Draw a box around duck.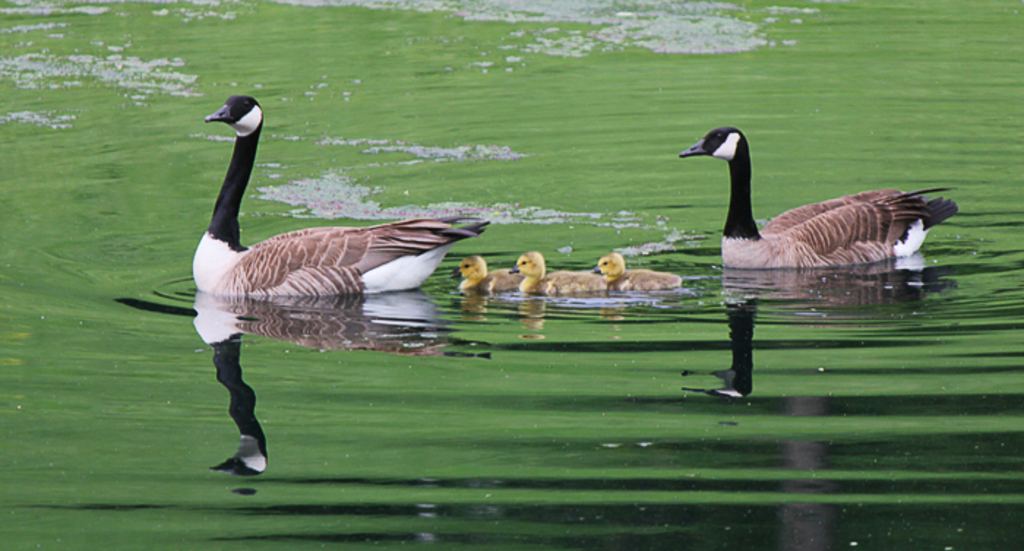
detection(446, 251, 532, 295).
